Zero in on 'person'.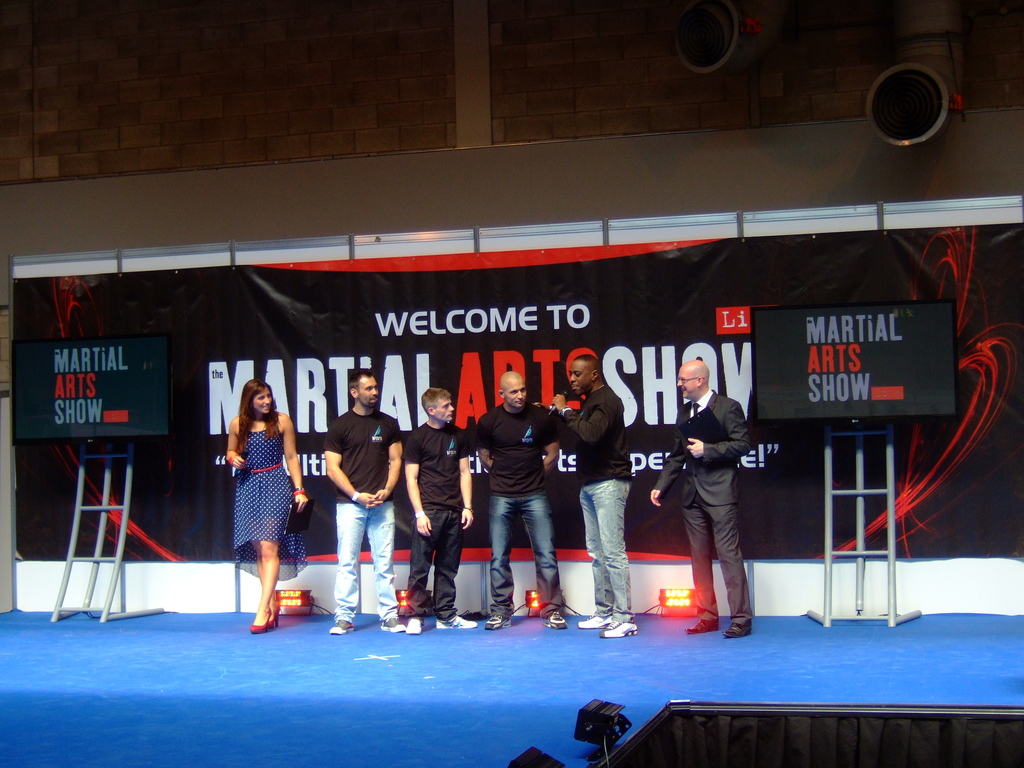
Zeroed in: select_region(223, 373, 308, 637).
